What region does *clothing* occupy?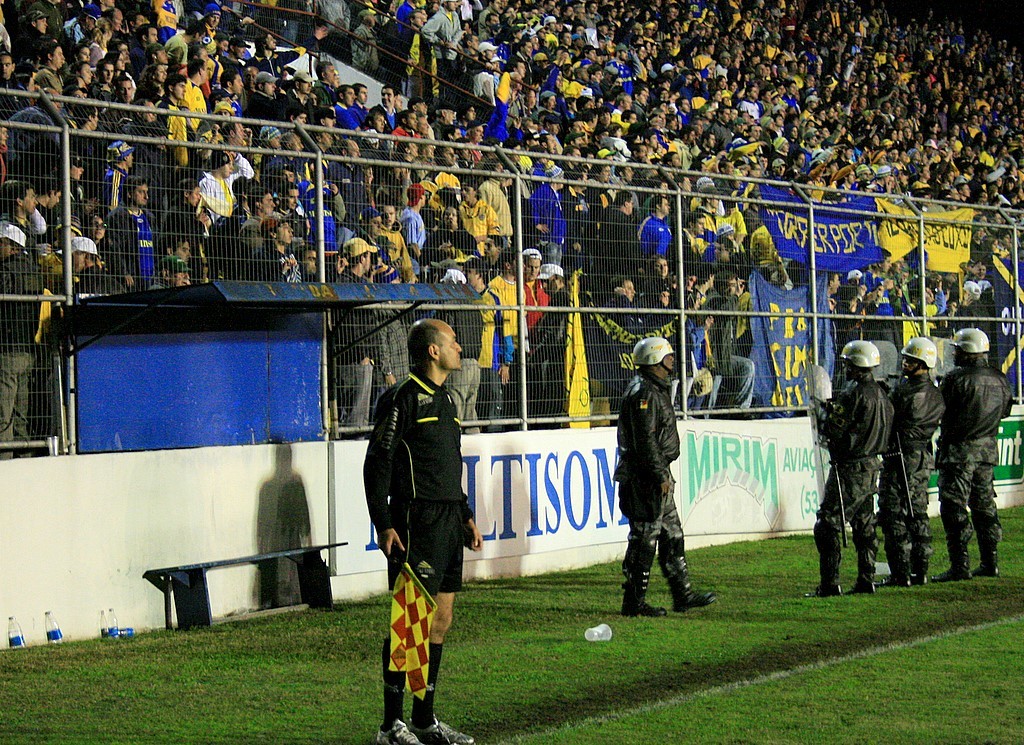
locate(98, 205, 158, 295).
